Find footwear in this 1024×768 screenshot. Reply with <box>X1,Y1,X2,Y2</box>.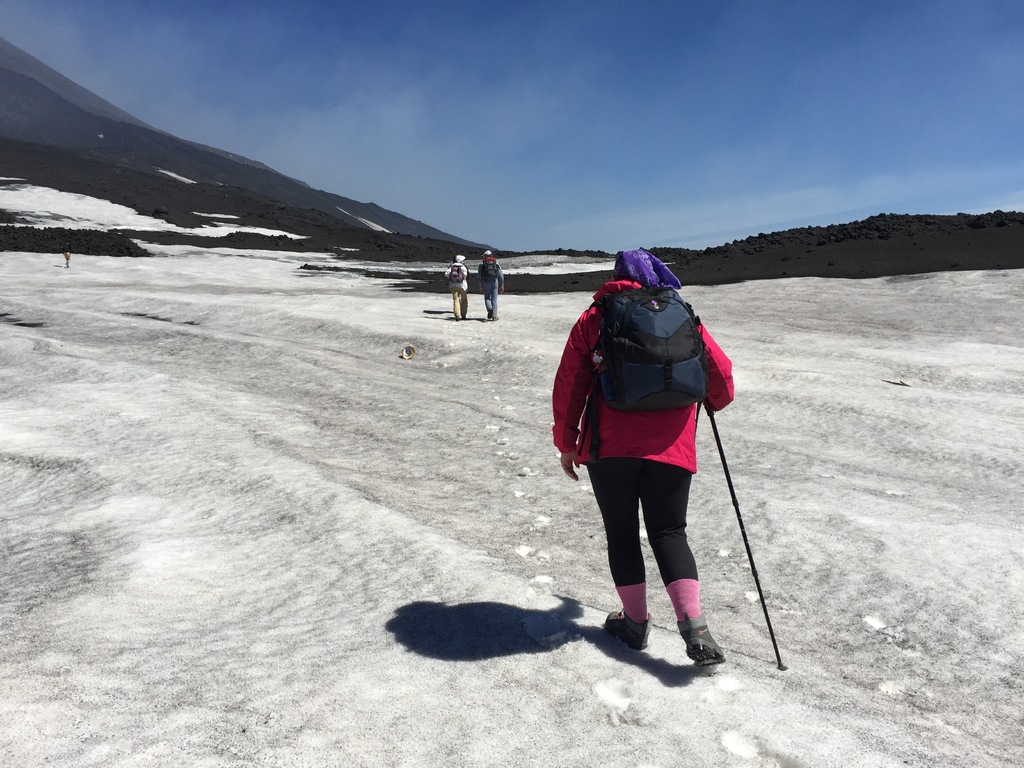
<box>605,610,652,654</box>.
